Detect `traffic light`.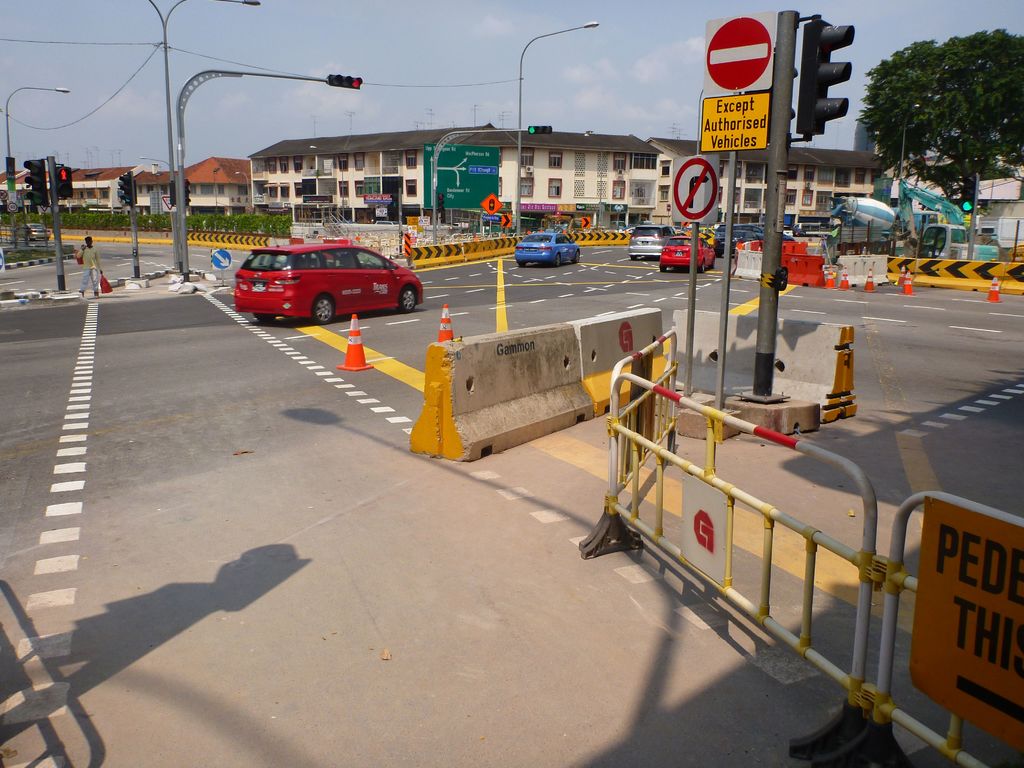
Detected at 962 175 975 214.
